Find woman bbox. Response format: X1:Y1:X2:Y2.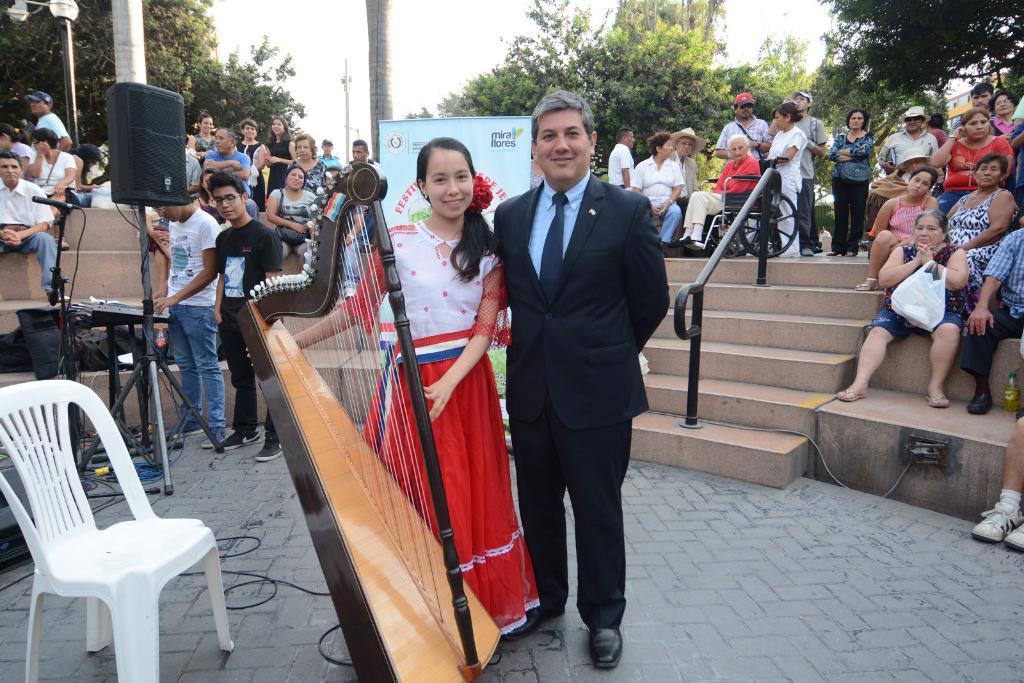
21:127:77:253.
